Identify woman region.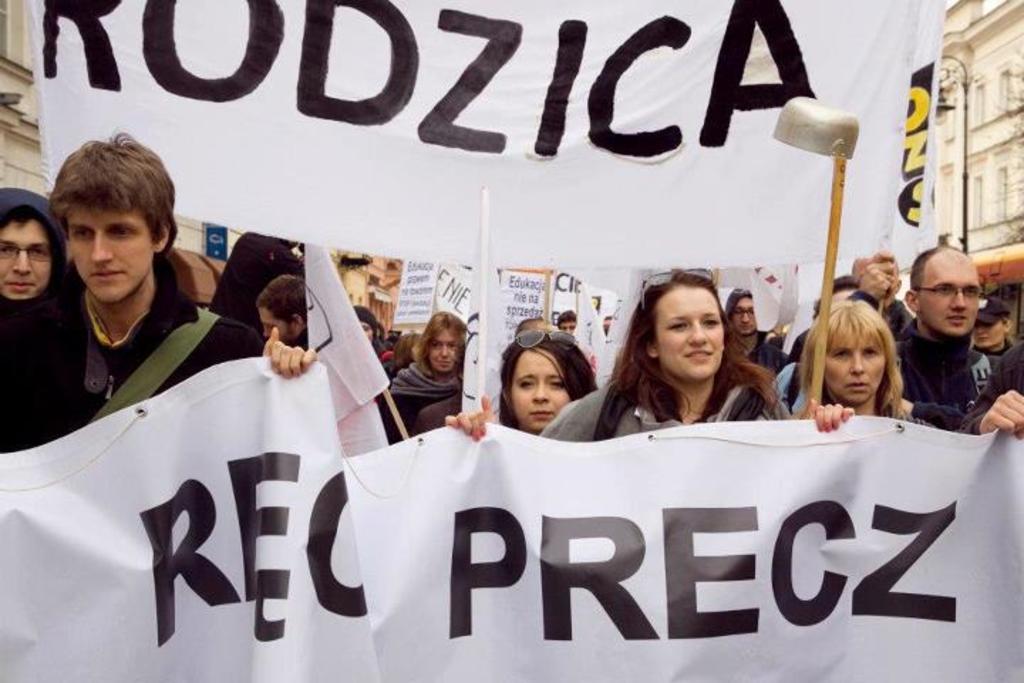
Region: locate(451, 329, 596, 438).
